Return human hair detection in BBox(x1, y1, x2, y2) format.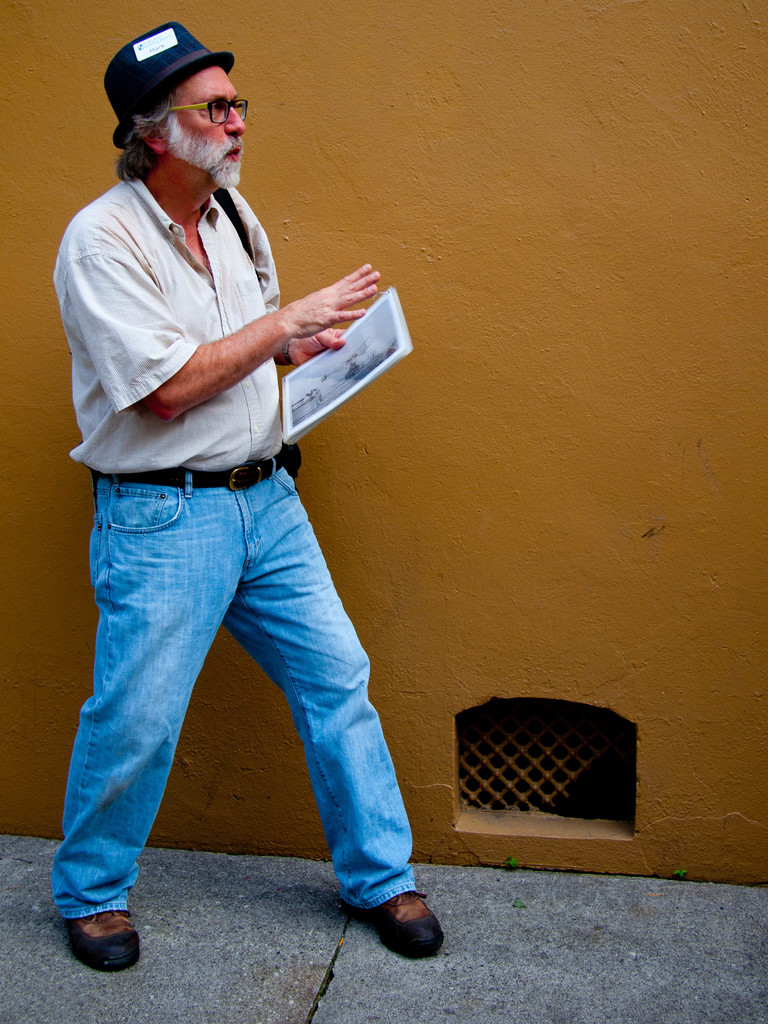
BBox(103, 54, 245, 186).
